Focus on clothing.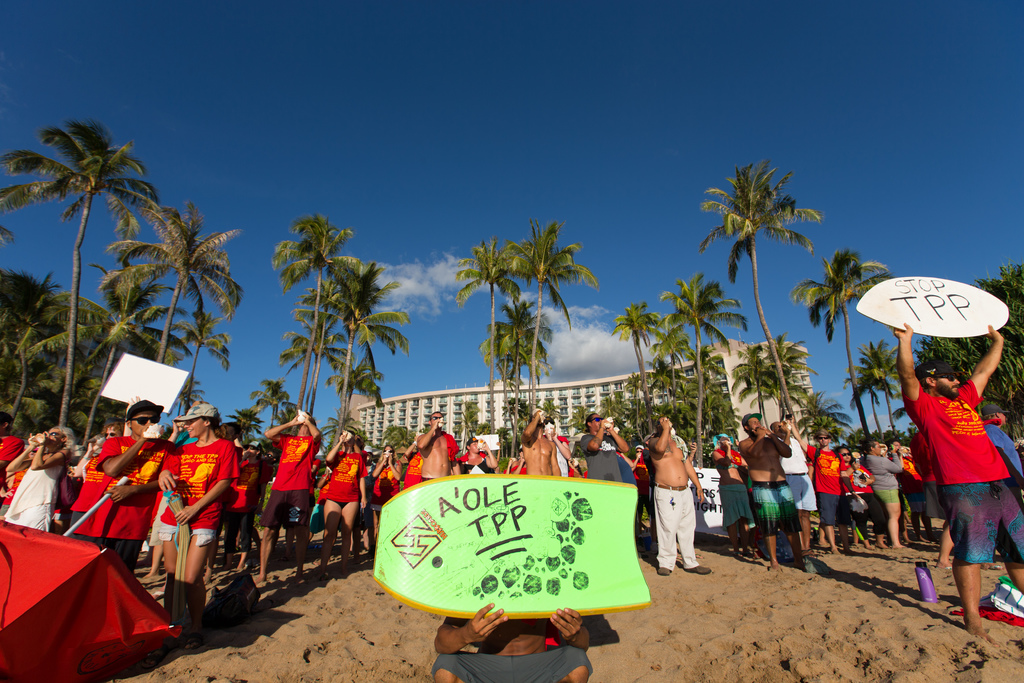
Focused at <region>406, 447, 424, 486</region>.
